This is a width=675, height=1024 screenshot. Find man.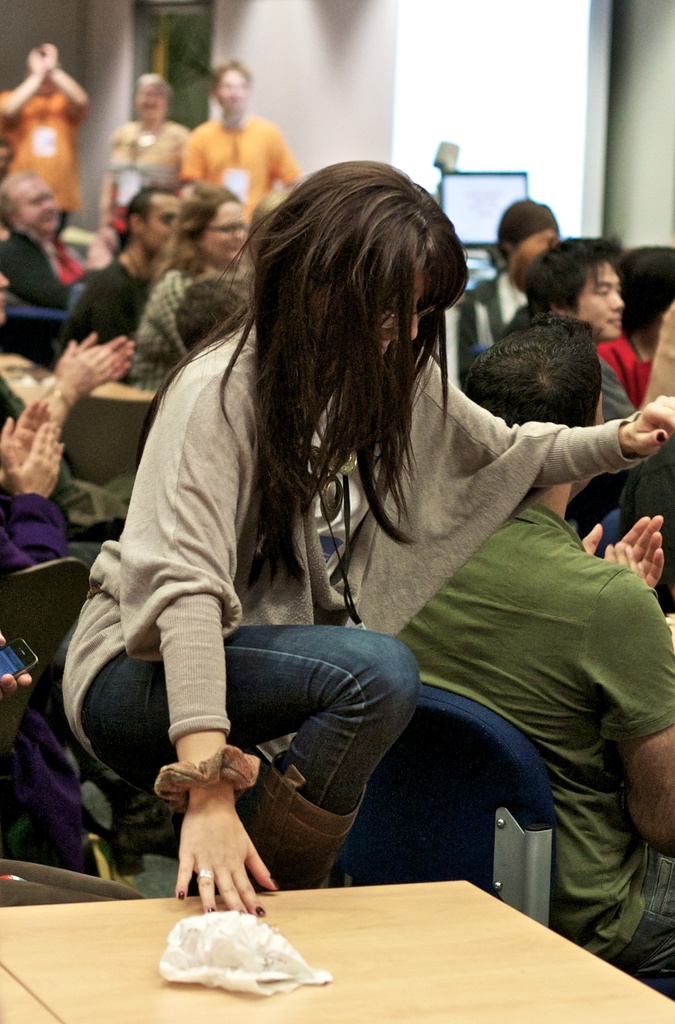
Bounding box: detection(0, 42, 97, 233).
